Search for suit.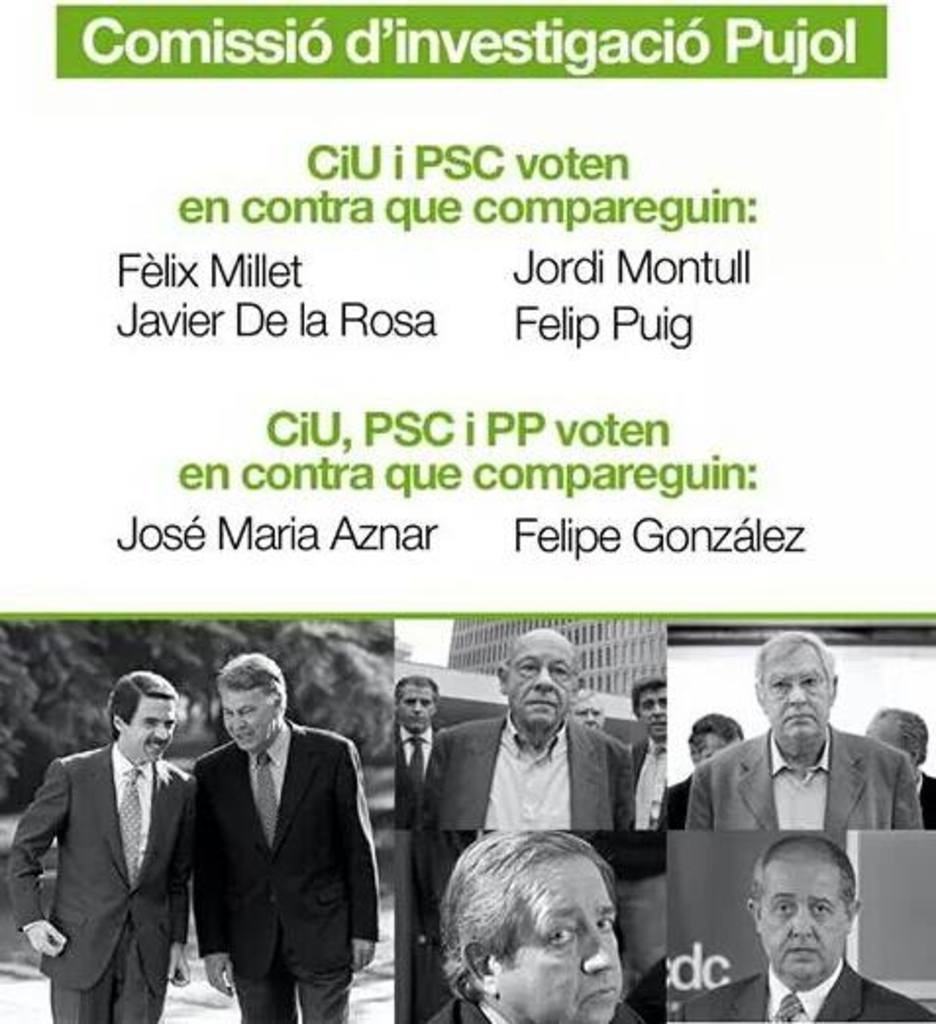
Found at x1=179, y1=655, x2=381, y2=1023.
